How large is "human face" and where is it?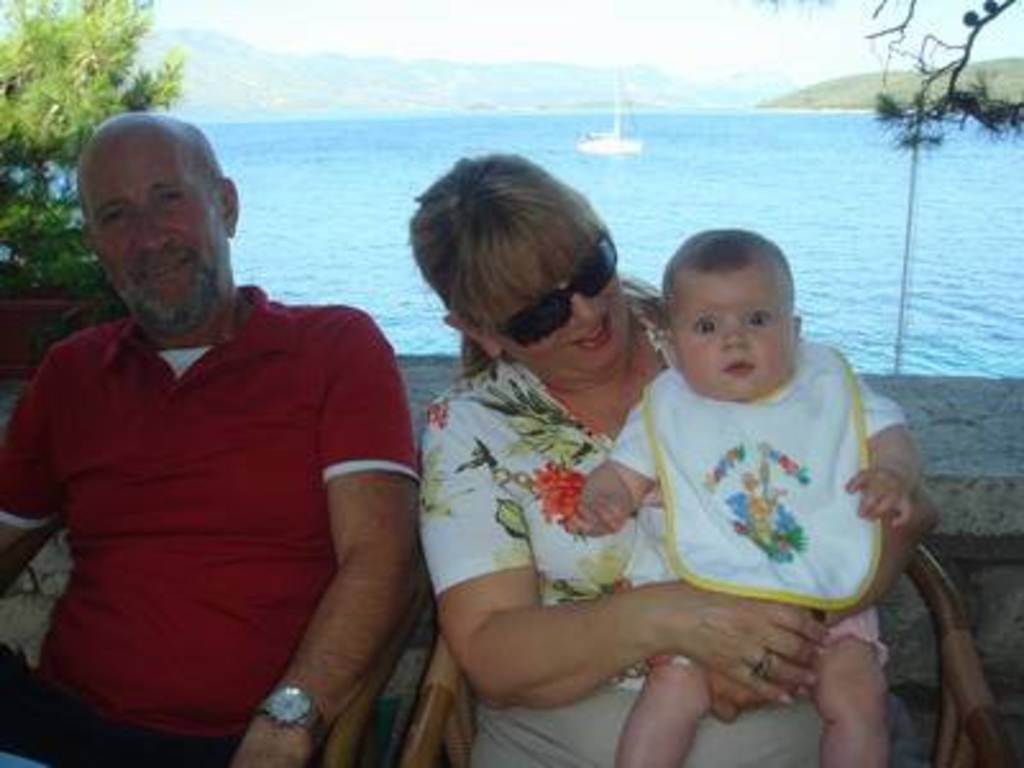
Bounding box: 84/146/230/330.
